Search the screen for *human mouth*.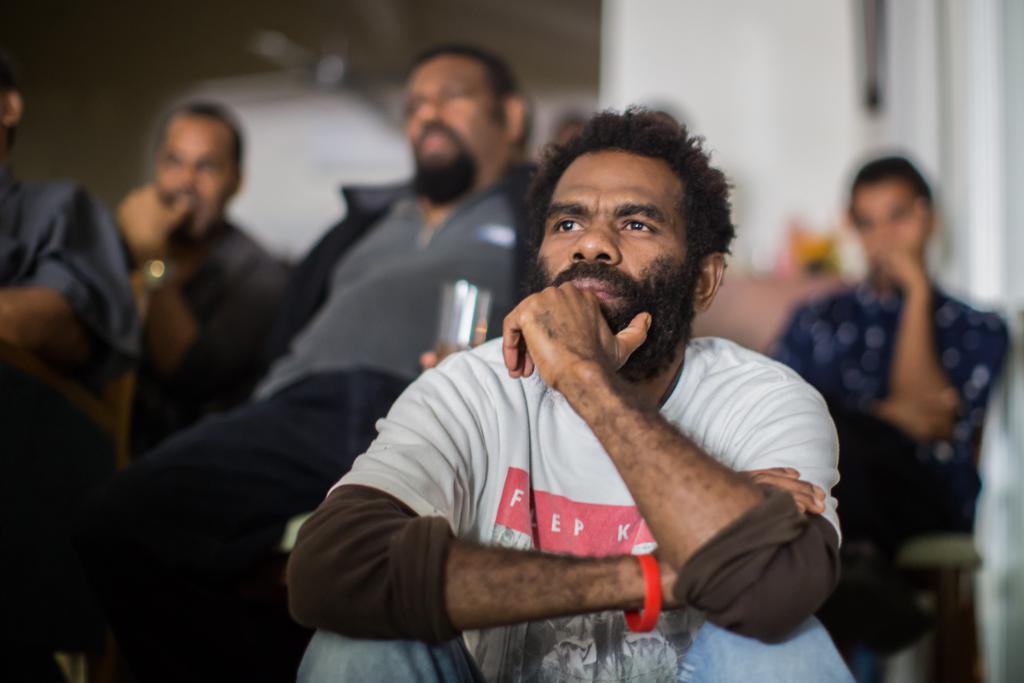
Found at Rect(422, 128, 451, 149).
